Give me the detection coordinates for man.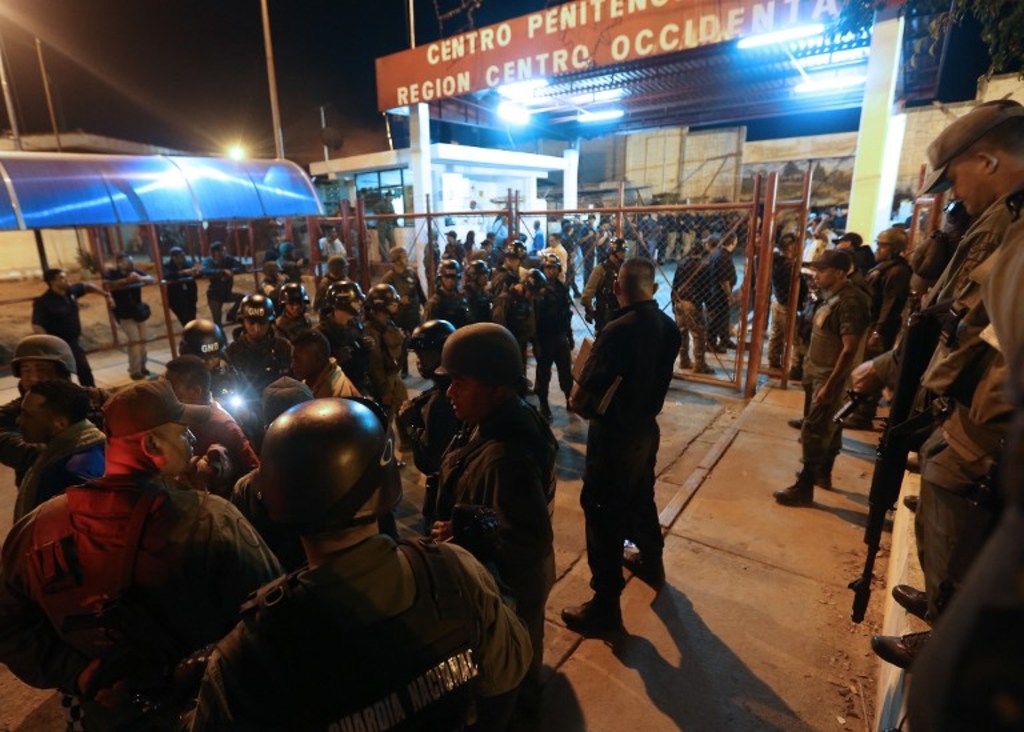
[835,229,913,433].
